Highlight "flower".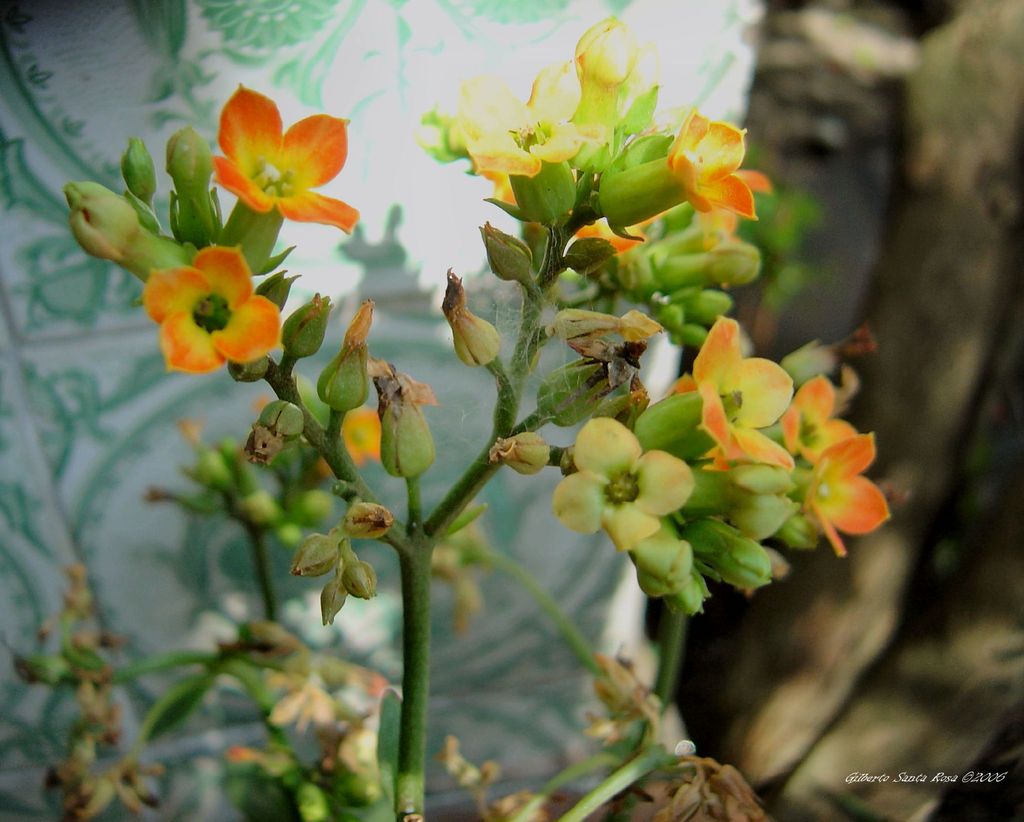
Highlighted region: bbox=(342, 554, 380, 600).
